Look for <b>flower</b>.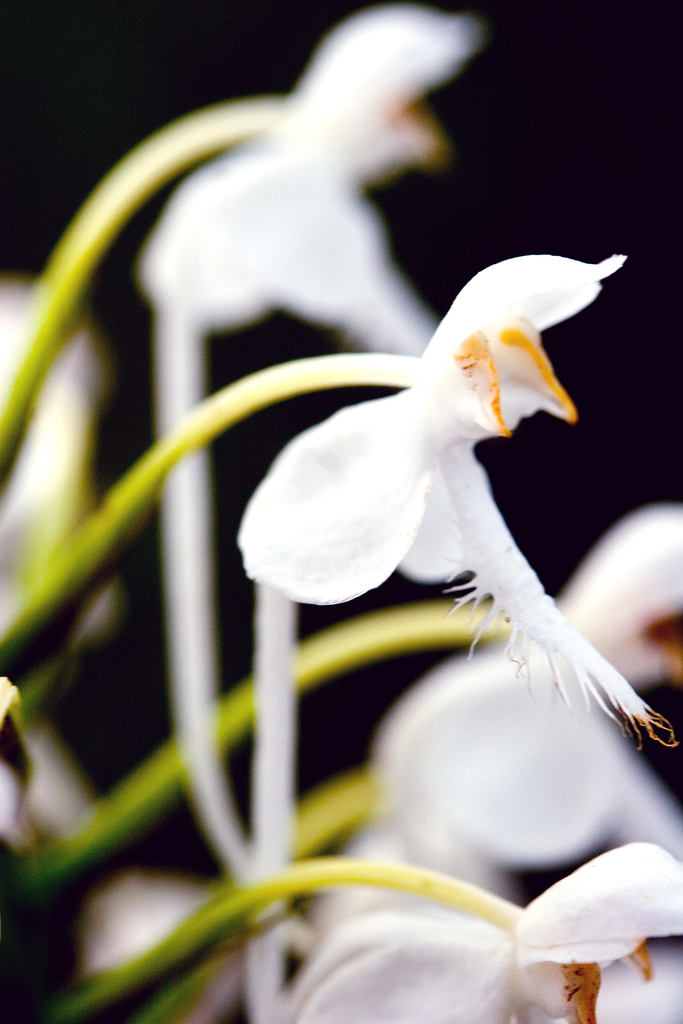
Found: pyautogui.locateOnScreen(86, 869, 256, 1023).
